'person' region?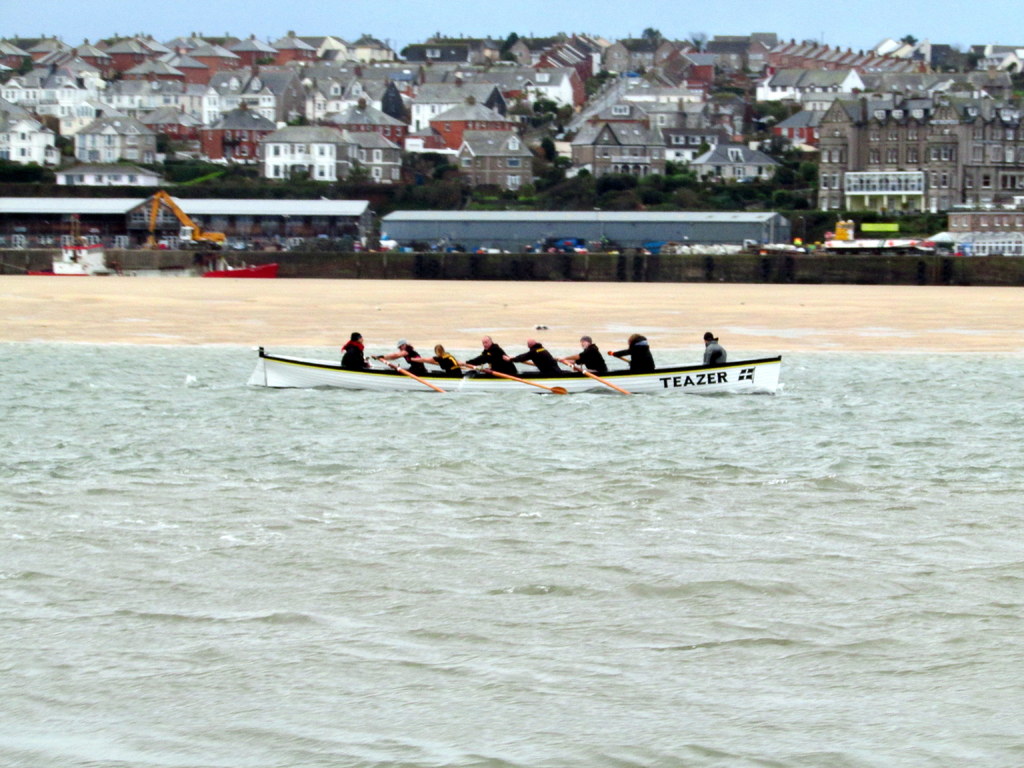
box=[342, 332, 371, 371]
